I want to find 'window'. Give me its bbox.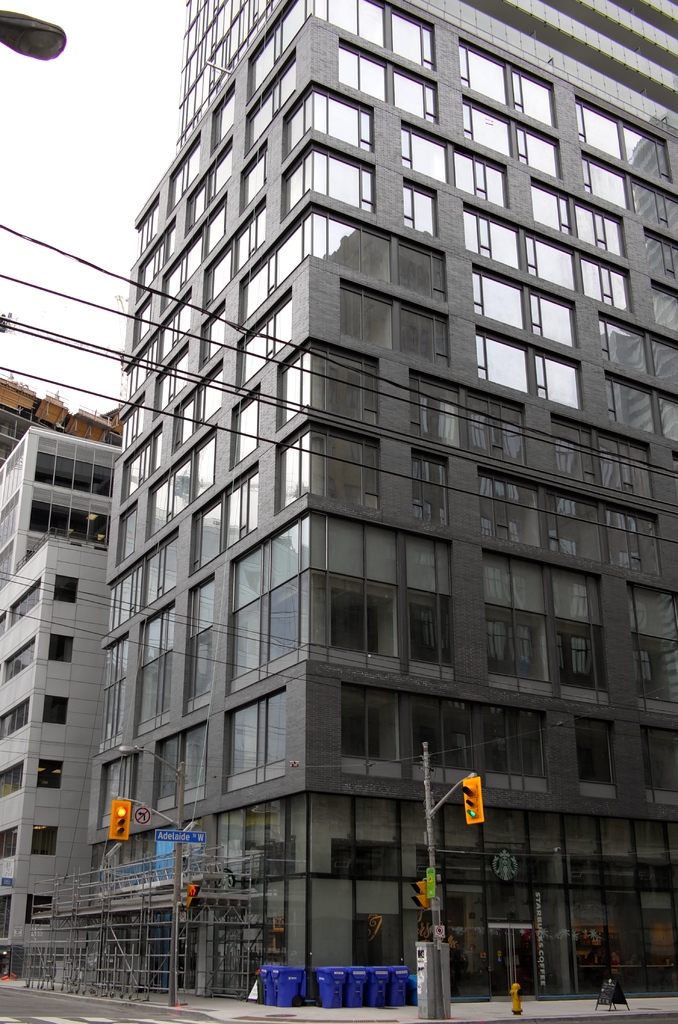
[left=0, top=691, right=32, bottom=742].
